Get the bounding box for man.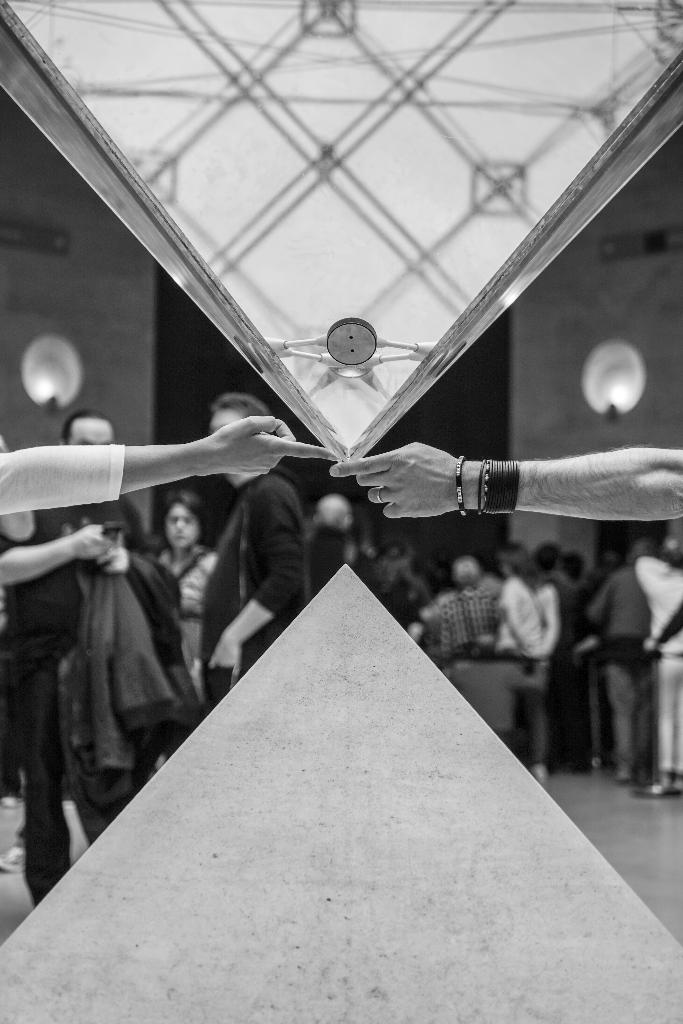
Rect(0, 407, 193, 909).
